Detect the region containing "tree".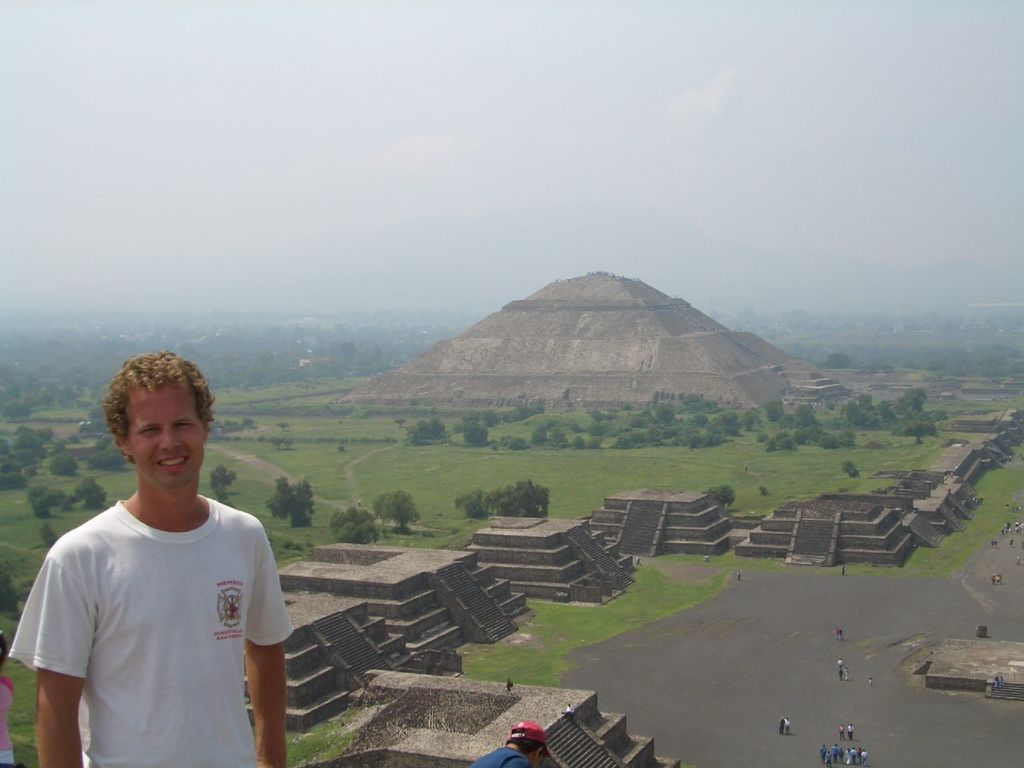
left=50, top=453, right=85, bottom=481.
